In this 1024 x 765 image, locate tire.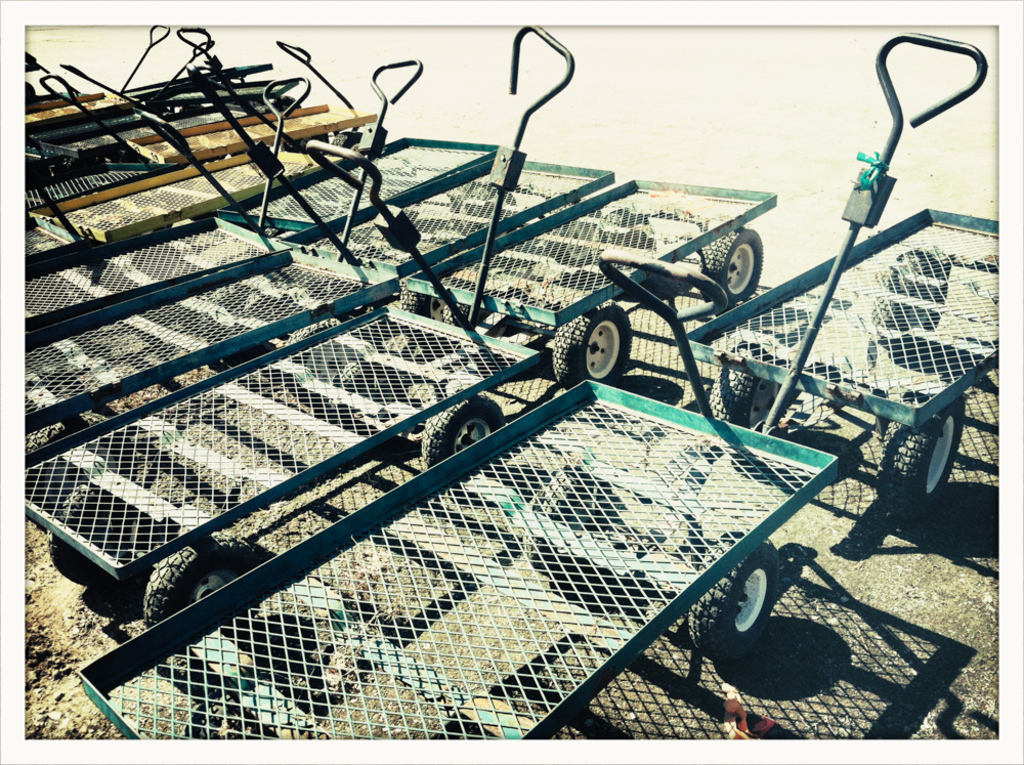
Bounding box: box=[682, 532, 788, 662].
